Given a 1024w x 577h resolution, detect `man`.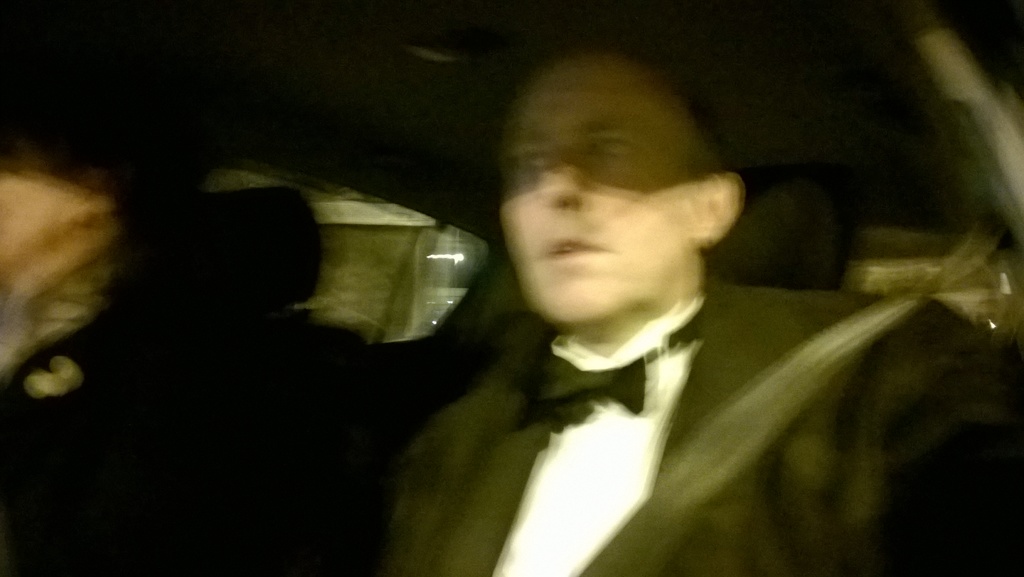
(355, 31, 1023, 576).
